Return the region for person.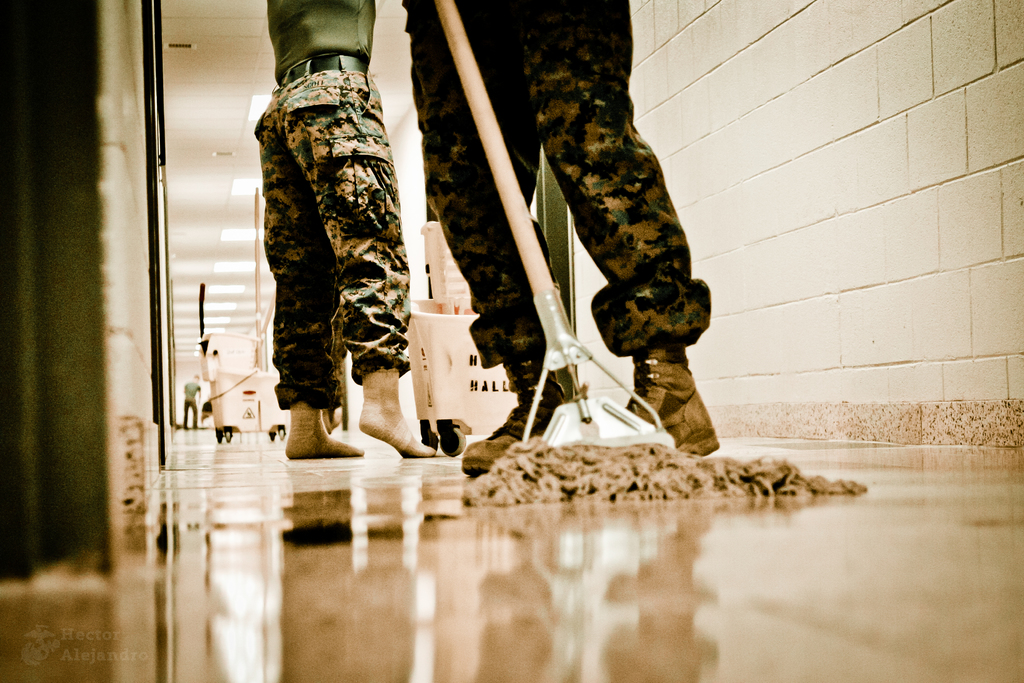
(403, 0, 725, 478).
